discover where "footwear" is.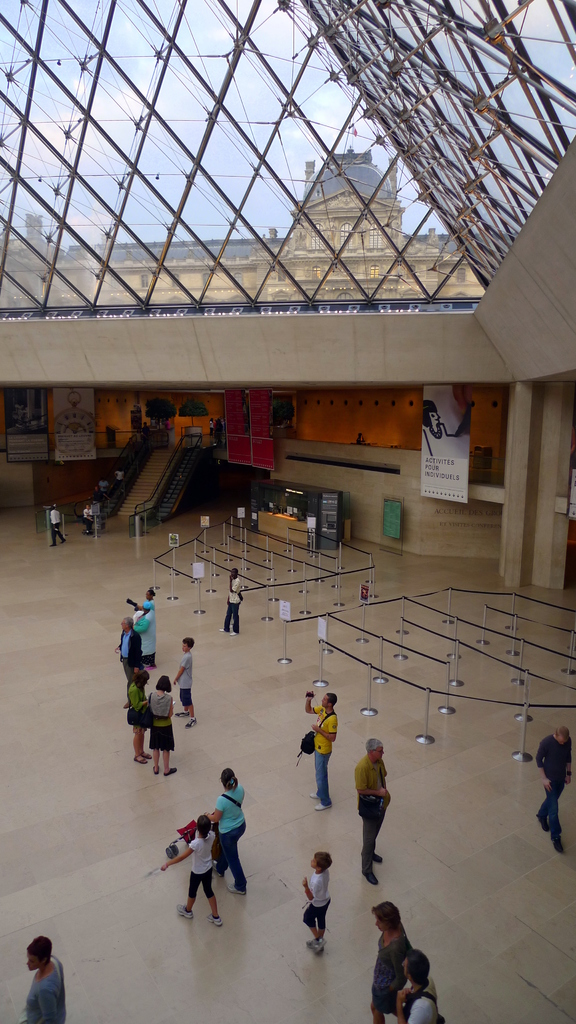
Discovered at (left=230, top=630, right=235, bottom=637).
